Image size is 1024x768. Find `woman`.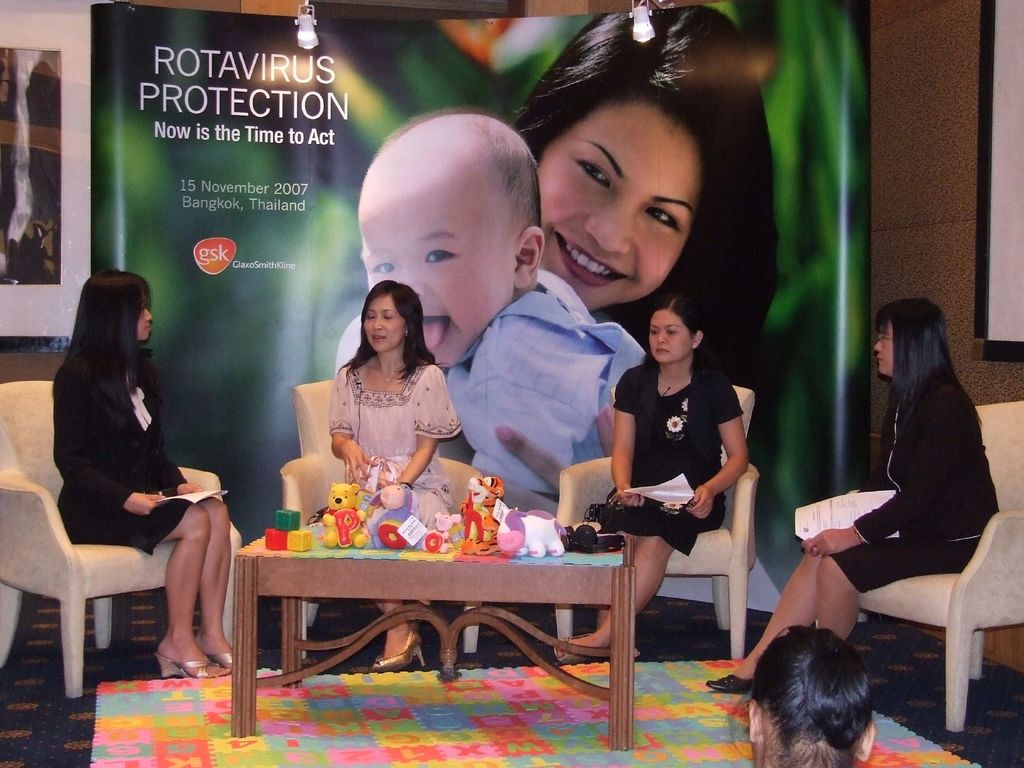
(548,294,749,664).
